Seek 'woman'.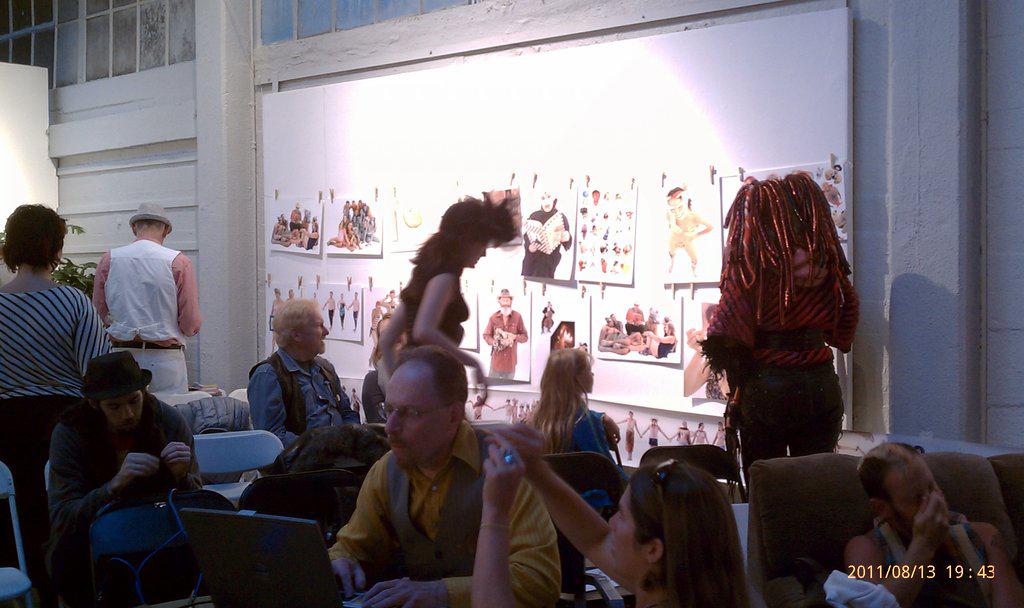
rect(374, 191, 514, 413).
